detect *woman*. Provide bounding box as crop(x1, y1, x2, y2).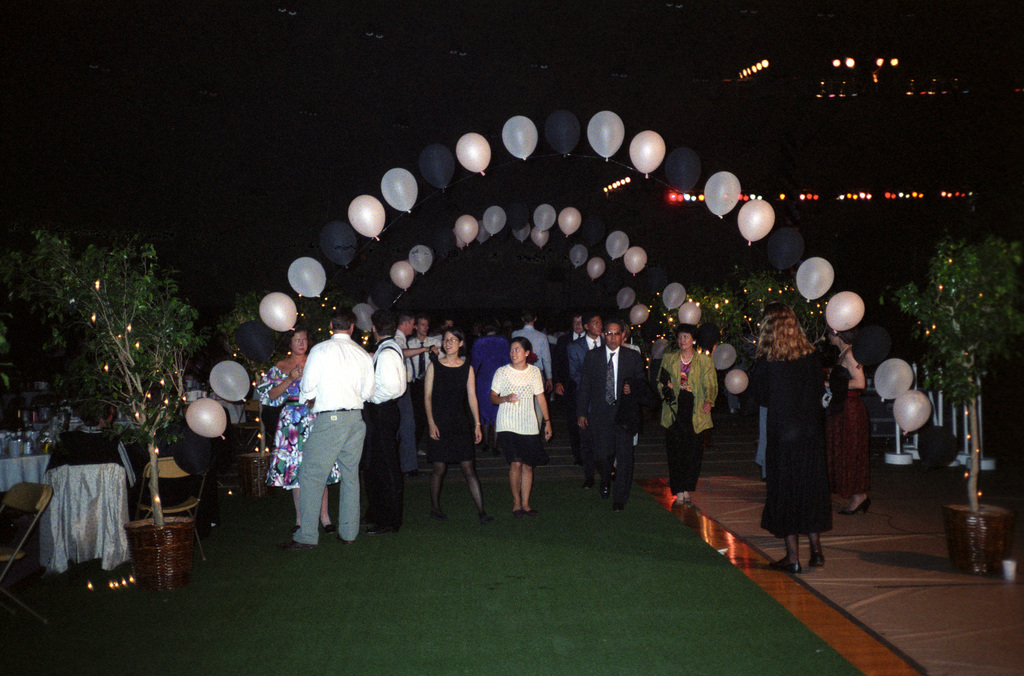
crop(656, 323, 719, 507).
